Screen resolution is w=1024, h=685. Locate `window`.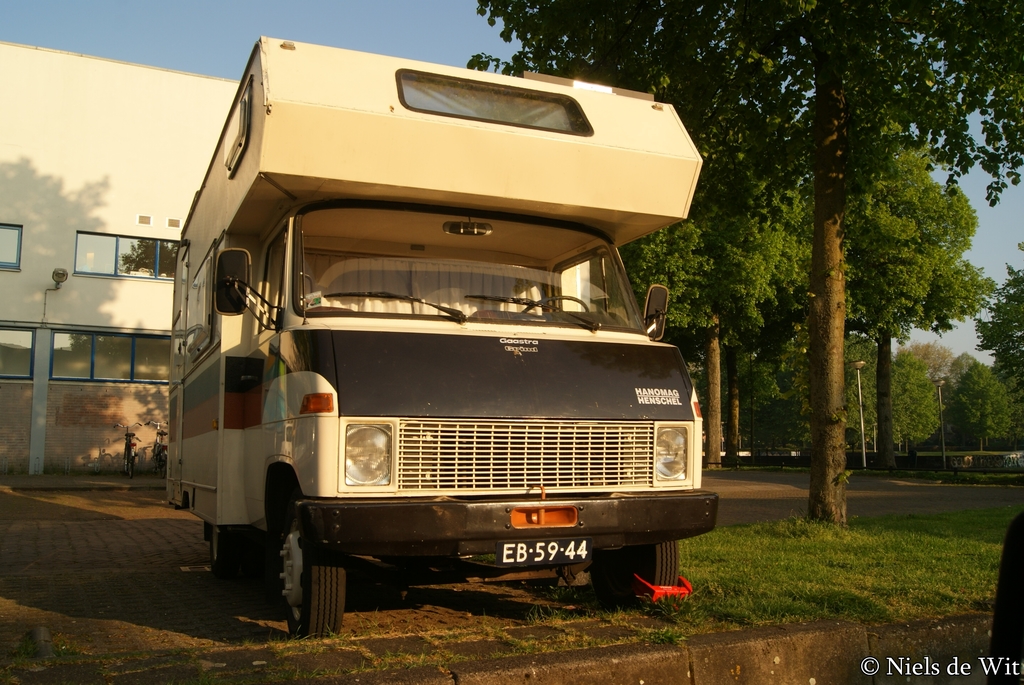
<bbox>0, 222, 24, 271</bbox>.
